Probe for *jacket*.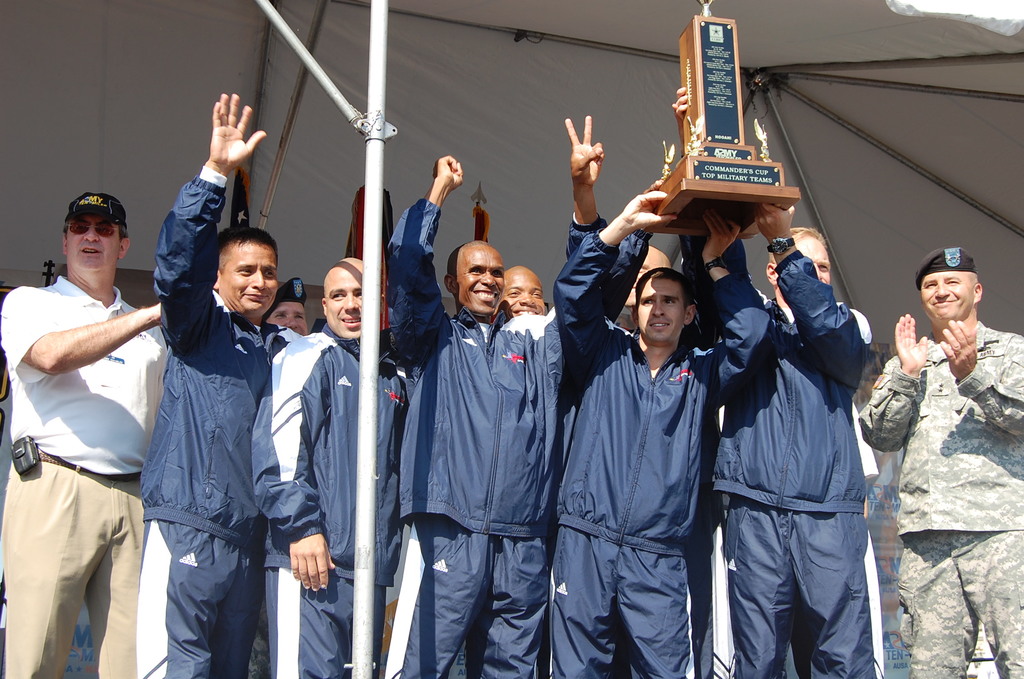
Probe result: [x1=703, y1=242, x2=874, y2=512].
